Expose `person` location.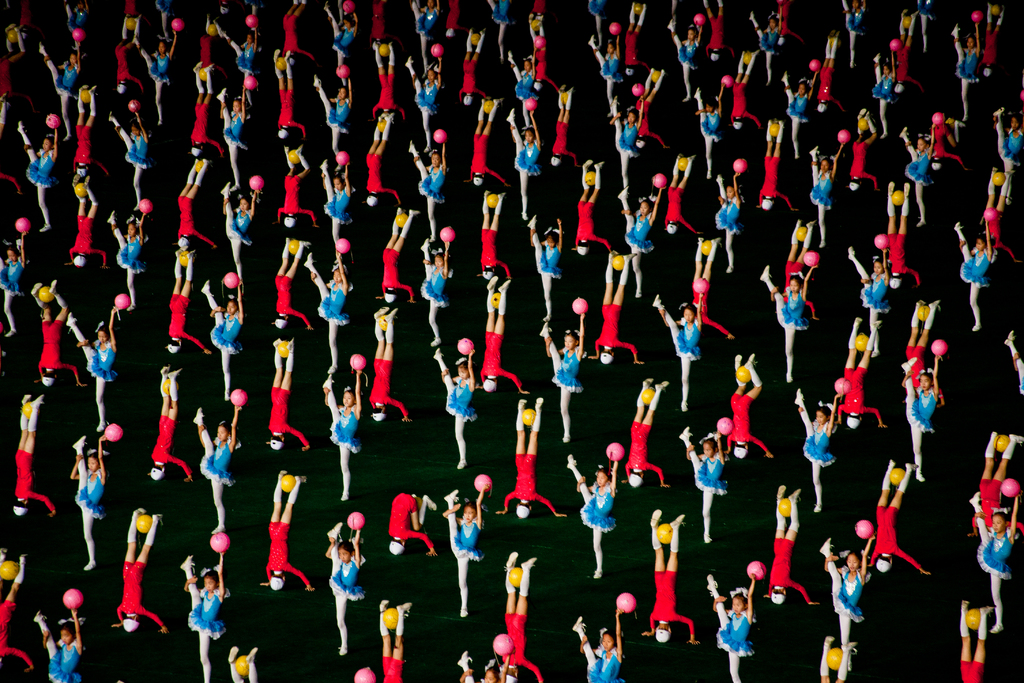
Exposed at bbox=[845, 0, 864, 69].
